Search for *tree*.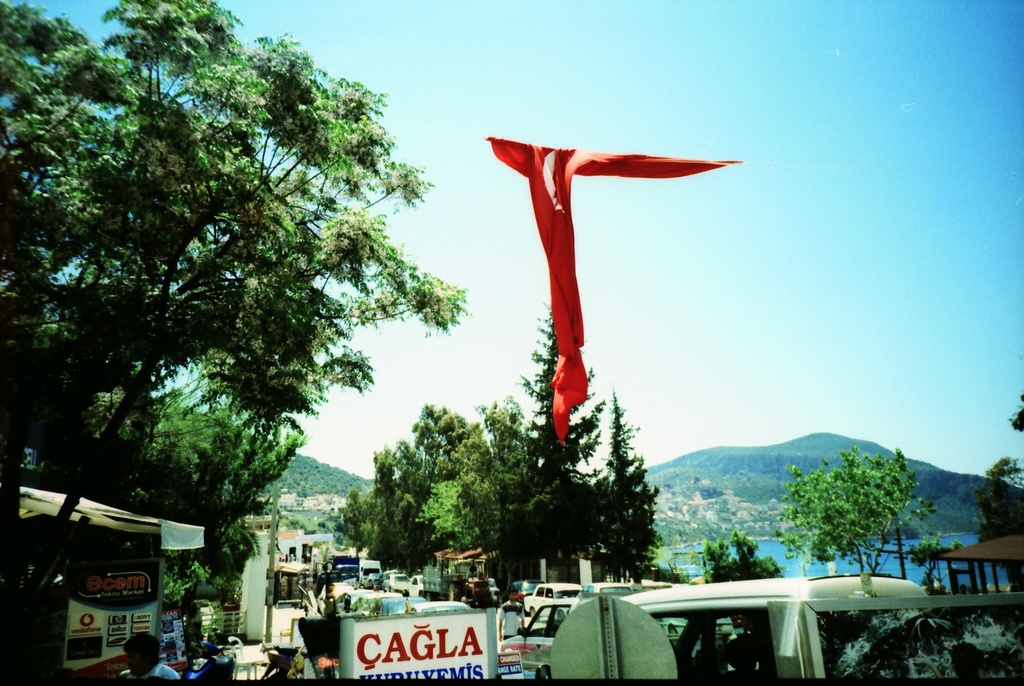
Found at 772 436 939 572.
